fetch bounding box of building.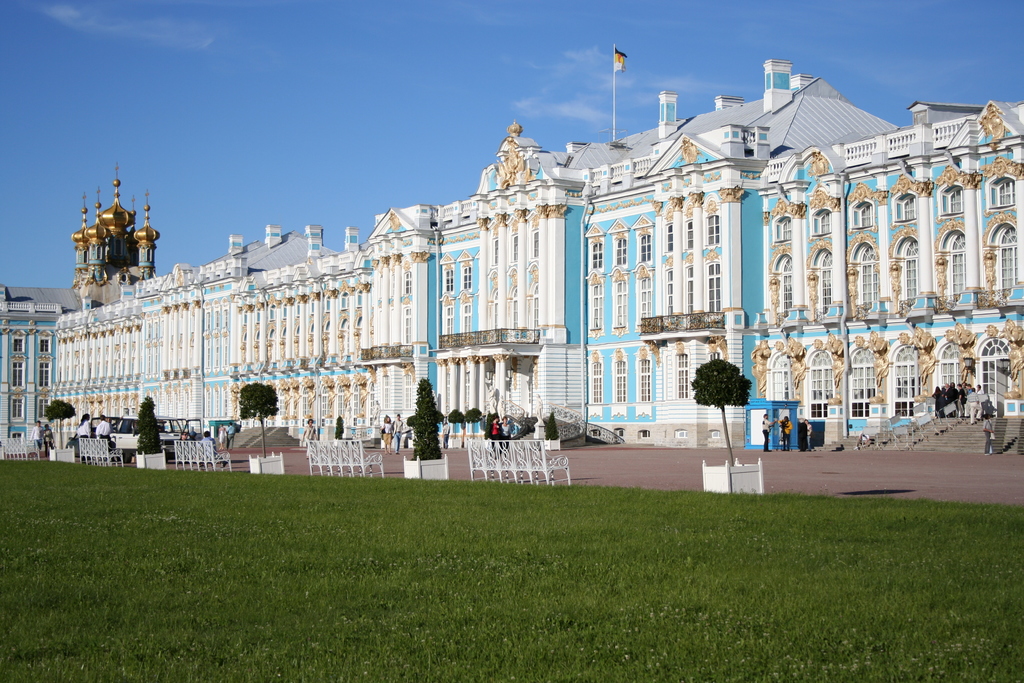
Bbox: l=0, t=41, r=1023, b=454.
